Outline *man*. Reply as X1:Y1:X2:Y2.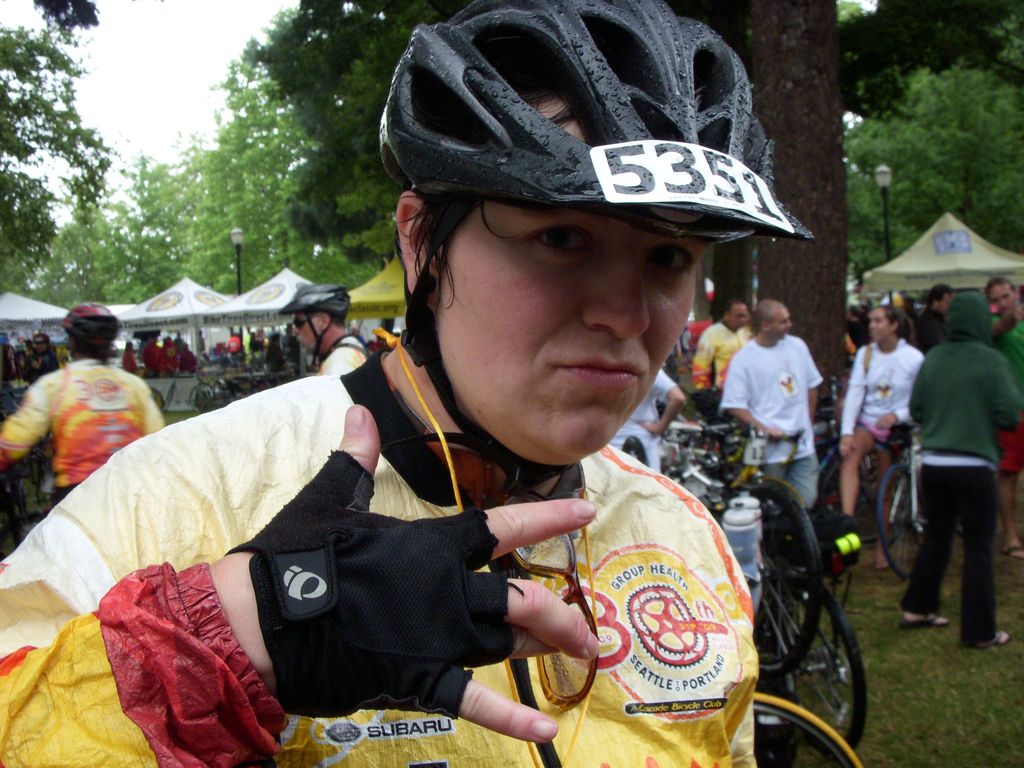
915:284:954:353.
